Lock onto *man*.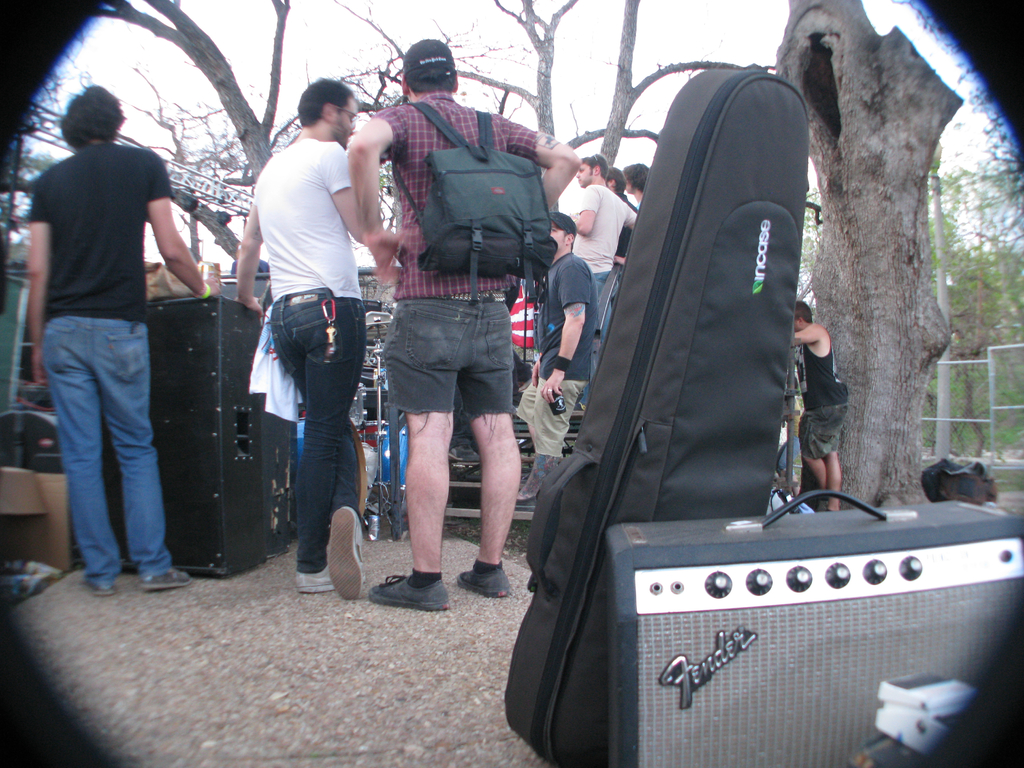
Locked: {"left": 232, "top": 74, "right": 391, "bottom": 596}.
